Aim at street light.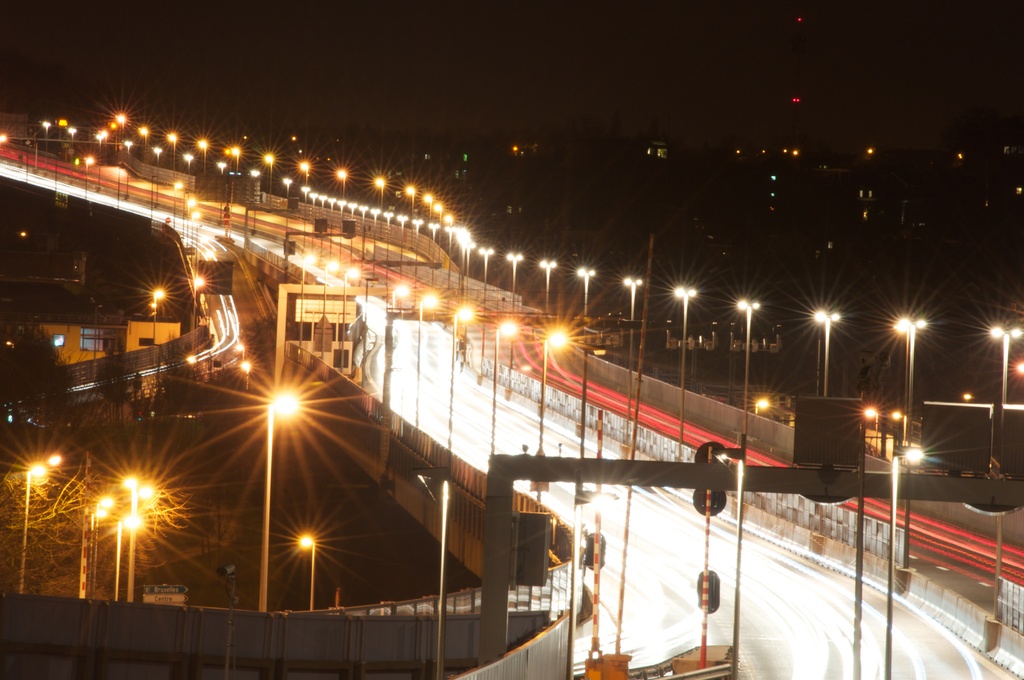
Aimed at <region>90, 133, 101, 158</region>.
